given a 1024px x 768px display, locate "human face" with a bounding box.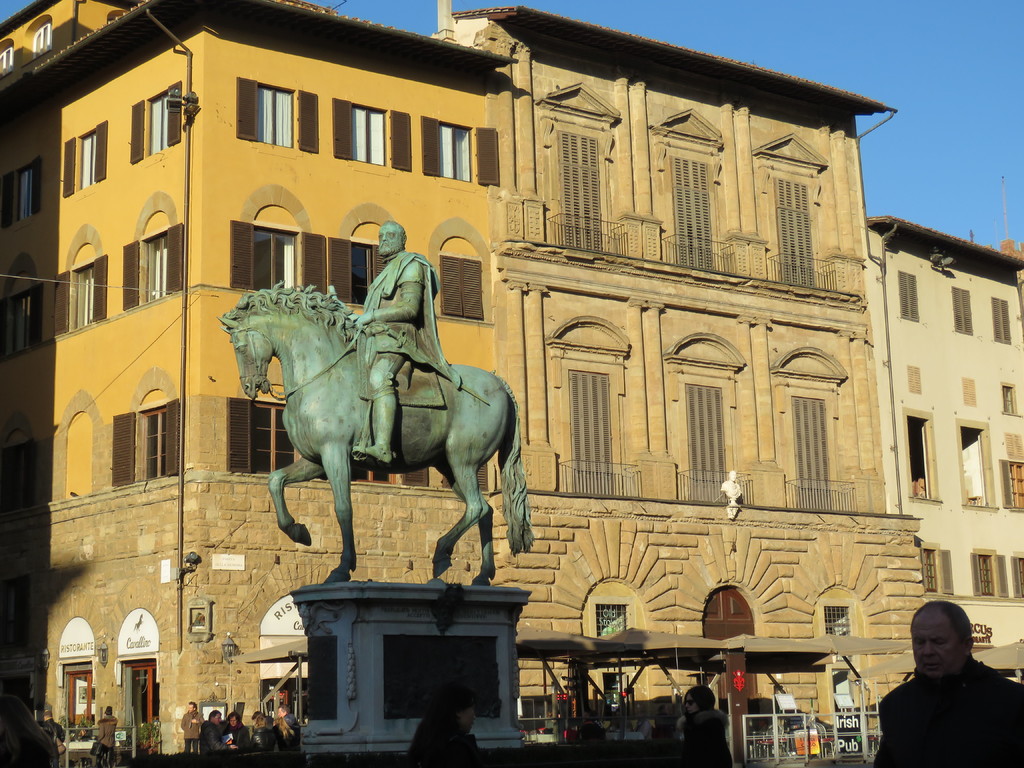
Located: detection(186, 709, 192, 710).
